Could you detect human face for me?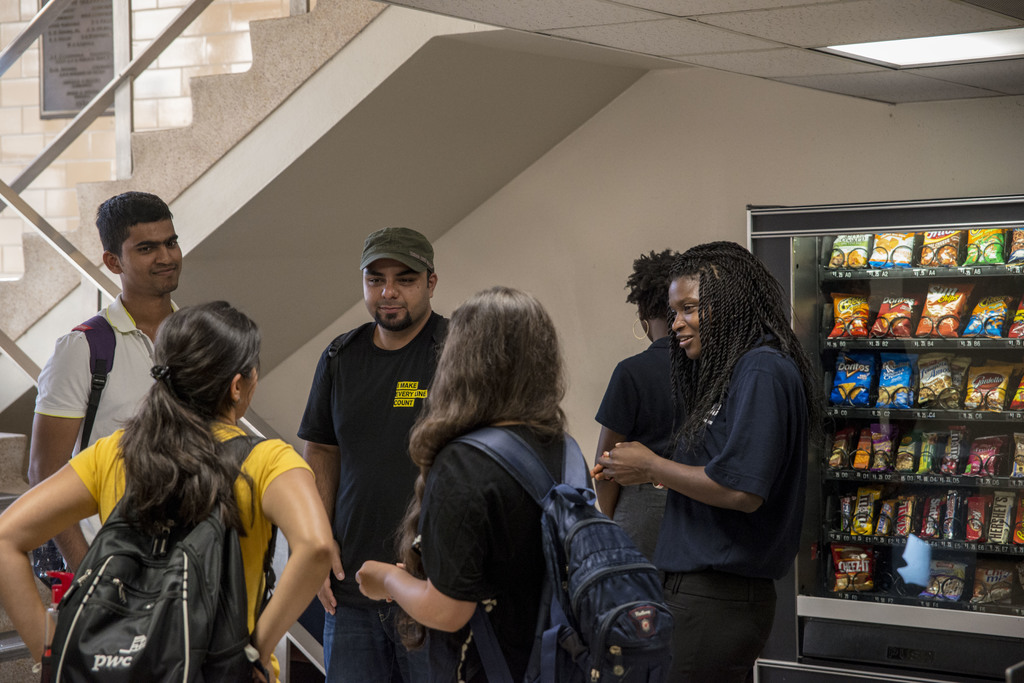
Detection result: (358,255,424,333).
